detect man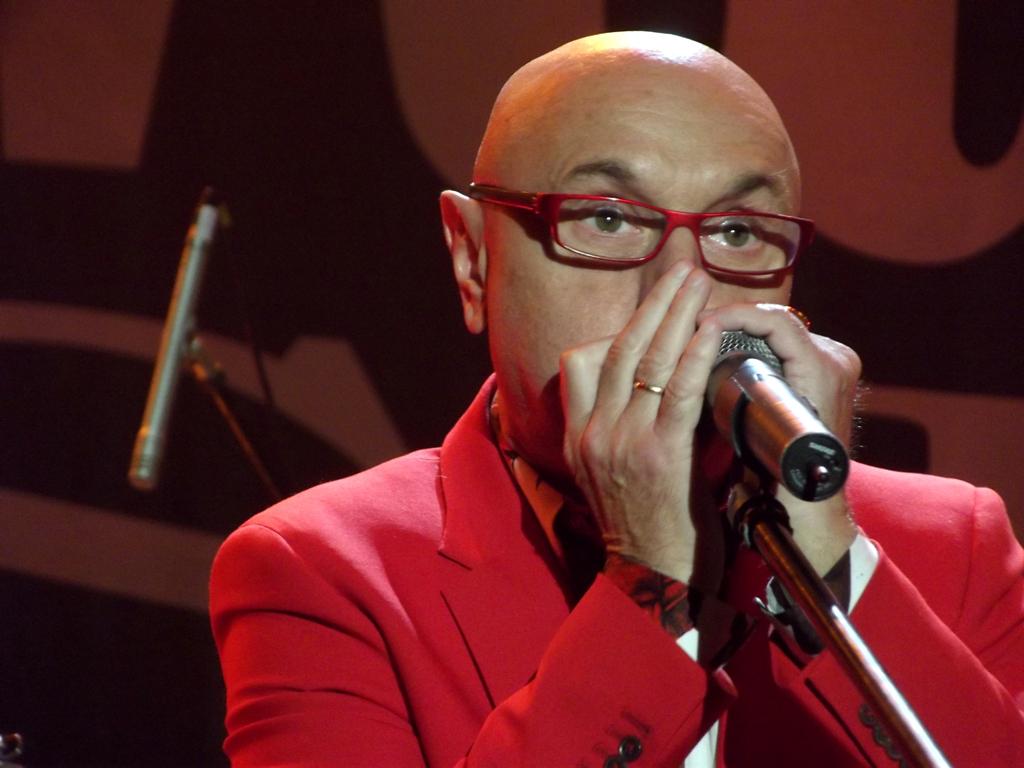
(222,36,943,767)
